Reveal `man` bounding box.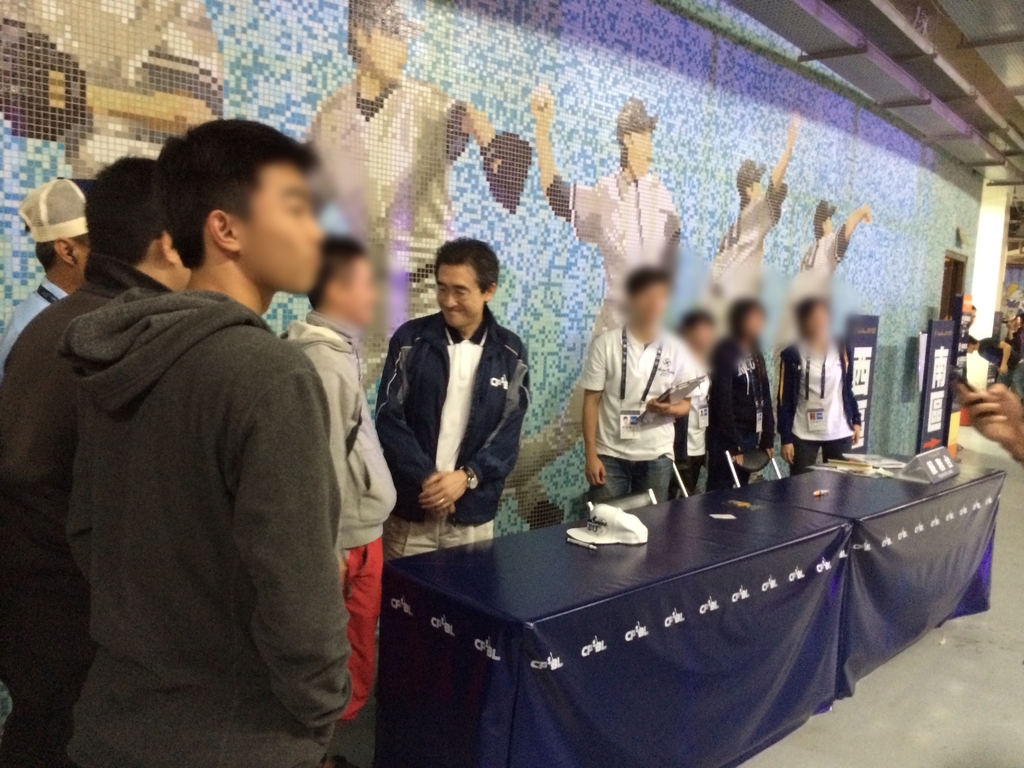
Revealed: x1=280 y1=239 x2=396 y2=724.
